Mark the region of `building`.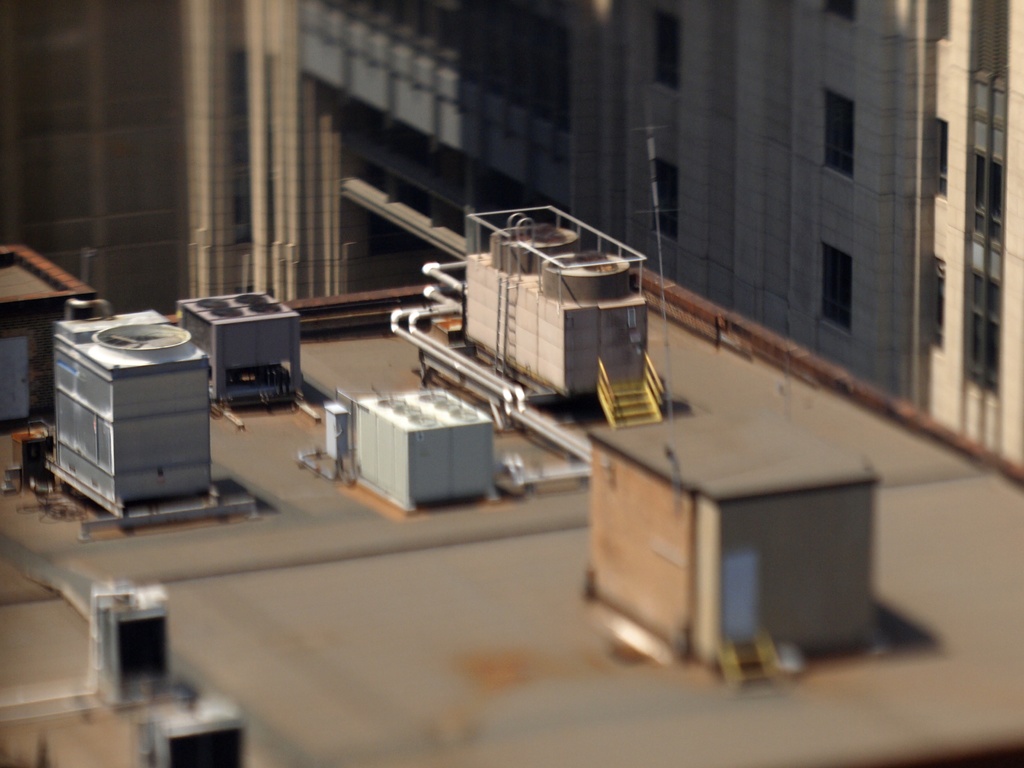
Region: bbox(569, 1, 1021, 467).
